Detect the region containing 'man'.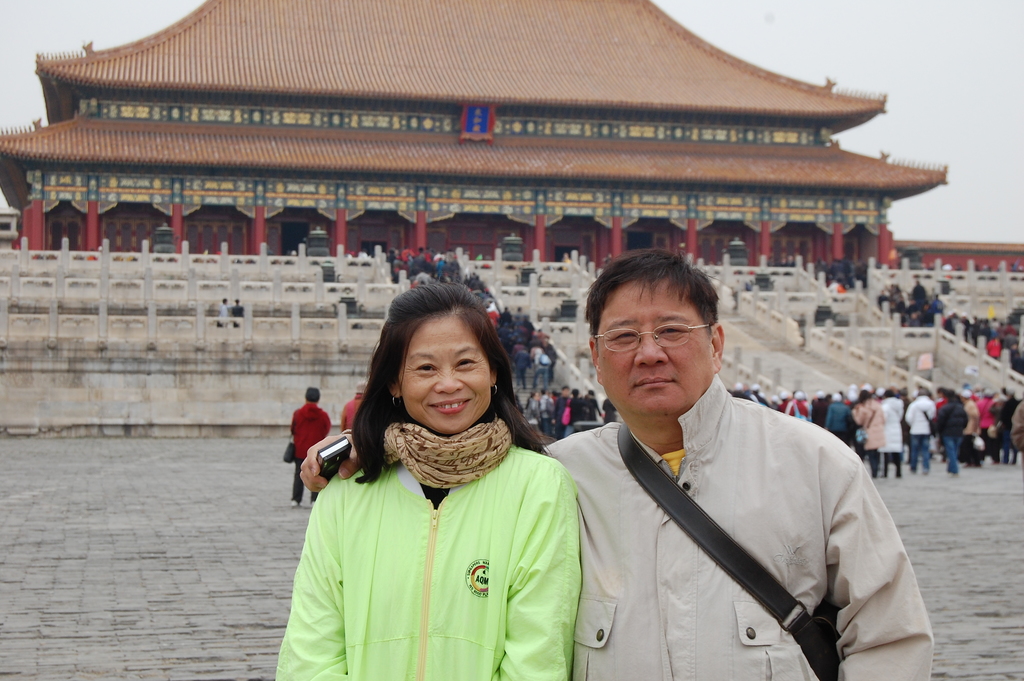
rect(414, 225, 861, 671).
